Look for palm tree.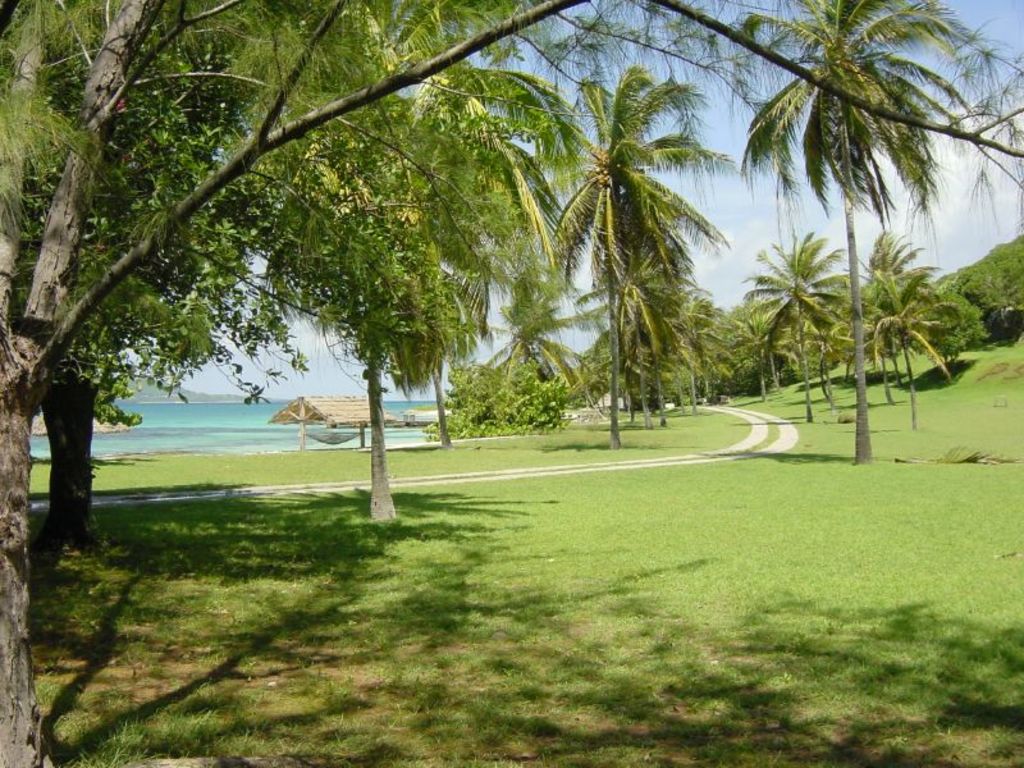
Found: 822/242/922/370.
